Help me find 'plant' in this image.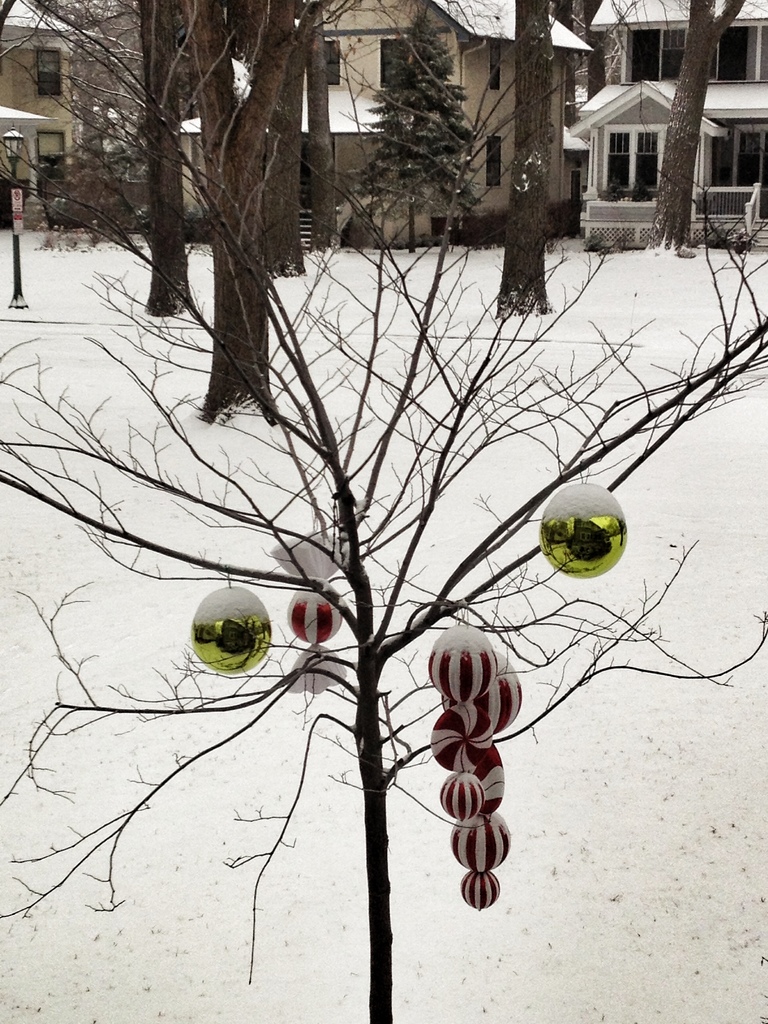
Found it: <box>180,196,212,240</box>.
